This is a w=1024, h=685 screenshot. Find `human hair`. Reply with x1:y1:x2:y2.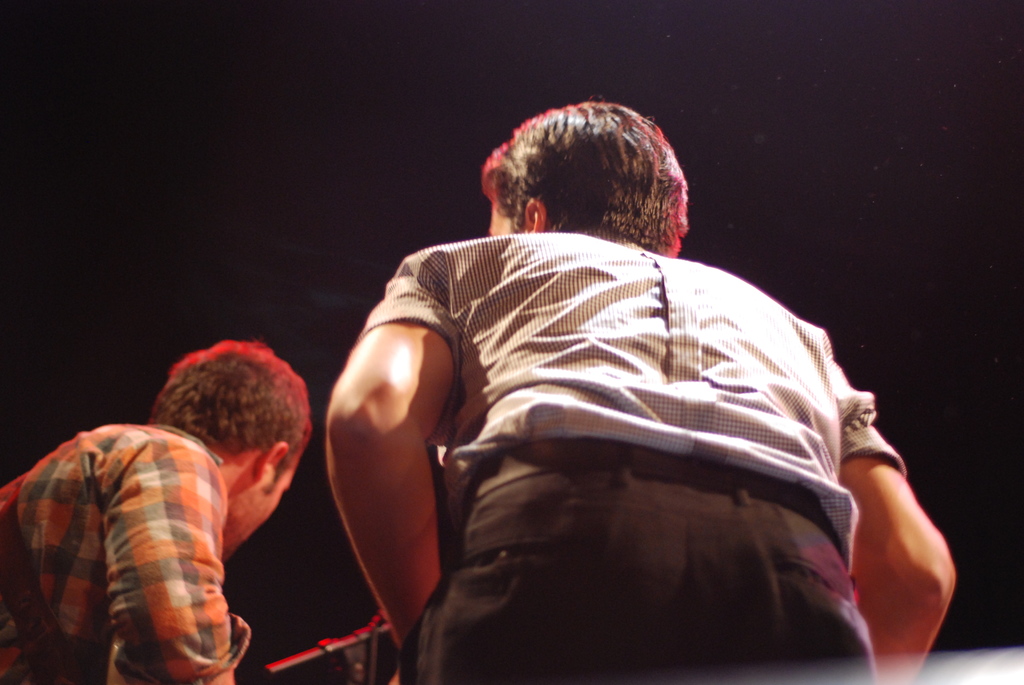
148:338:310:494.
